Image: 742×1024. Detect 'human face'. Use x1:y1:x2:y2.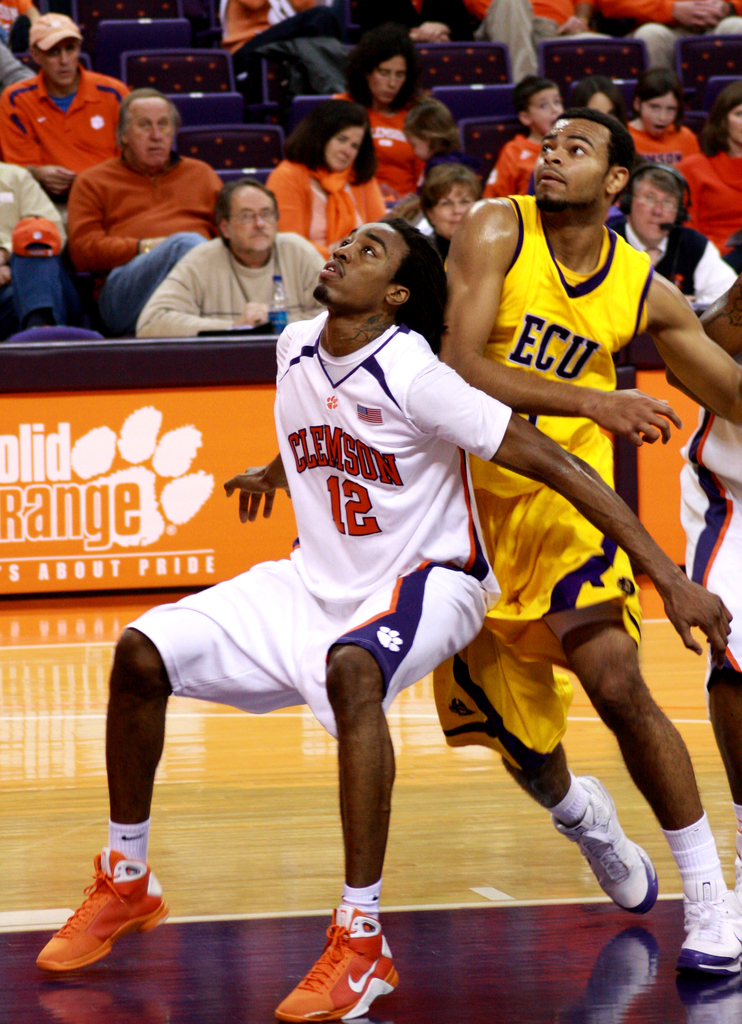
588:91:616:113.
